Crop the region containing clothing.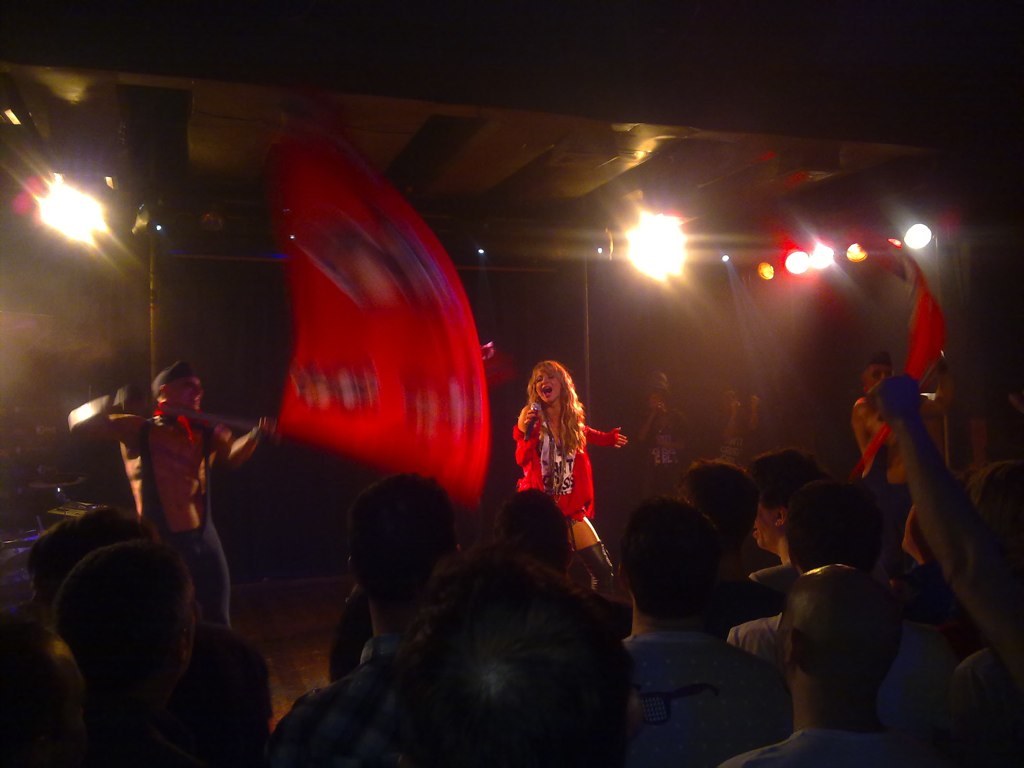
Crop region: BBox(729, 608, 955, 732).
